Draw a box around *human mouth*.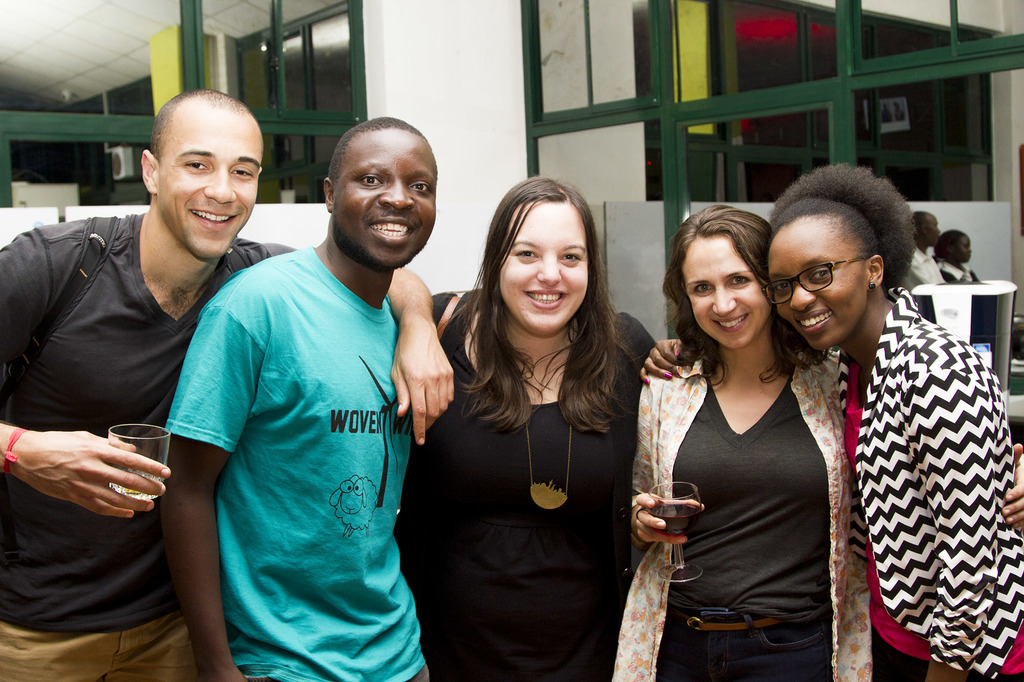
select_region(371, 212, 415, 244).
